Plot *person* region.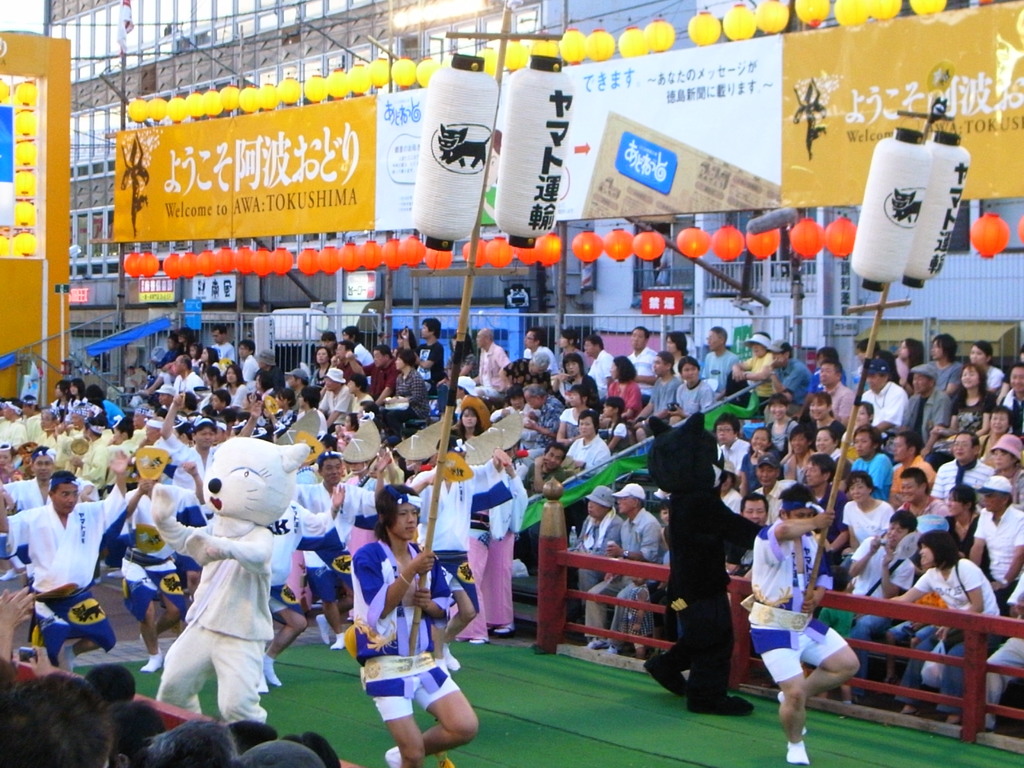
Plotted at [left=762, top=390, right=807, bottom=461].
